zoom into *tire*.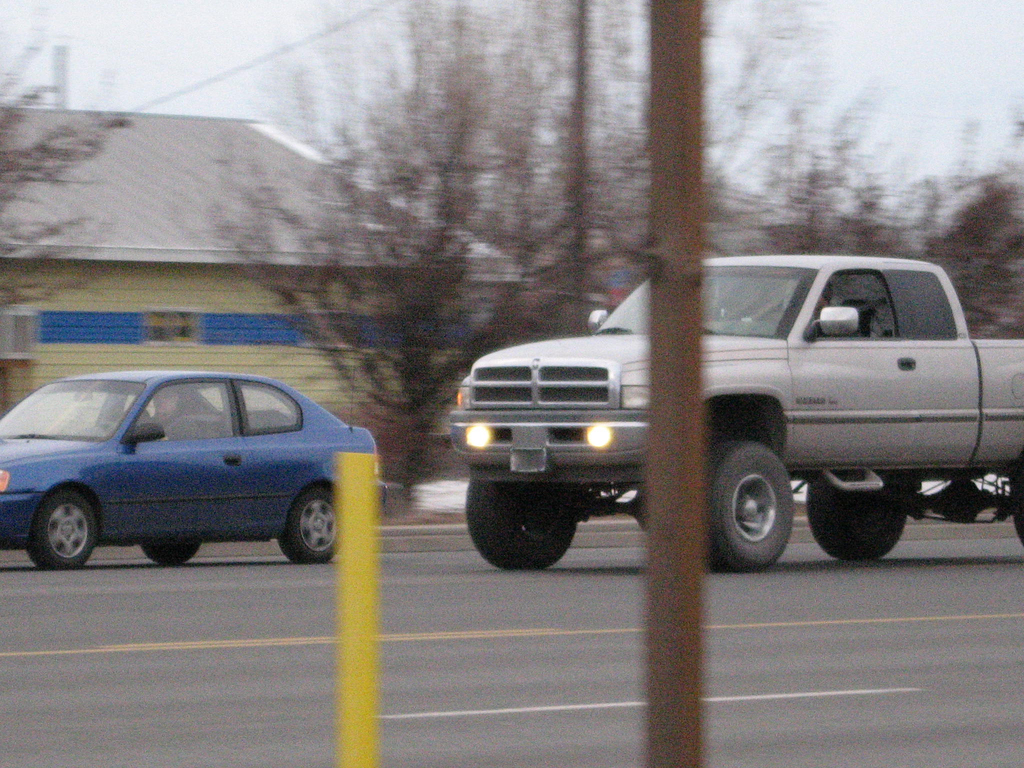
Zoom target: bbox=[811, 477, 909, 559].
